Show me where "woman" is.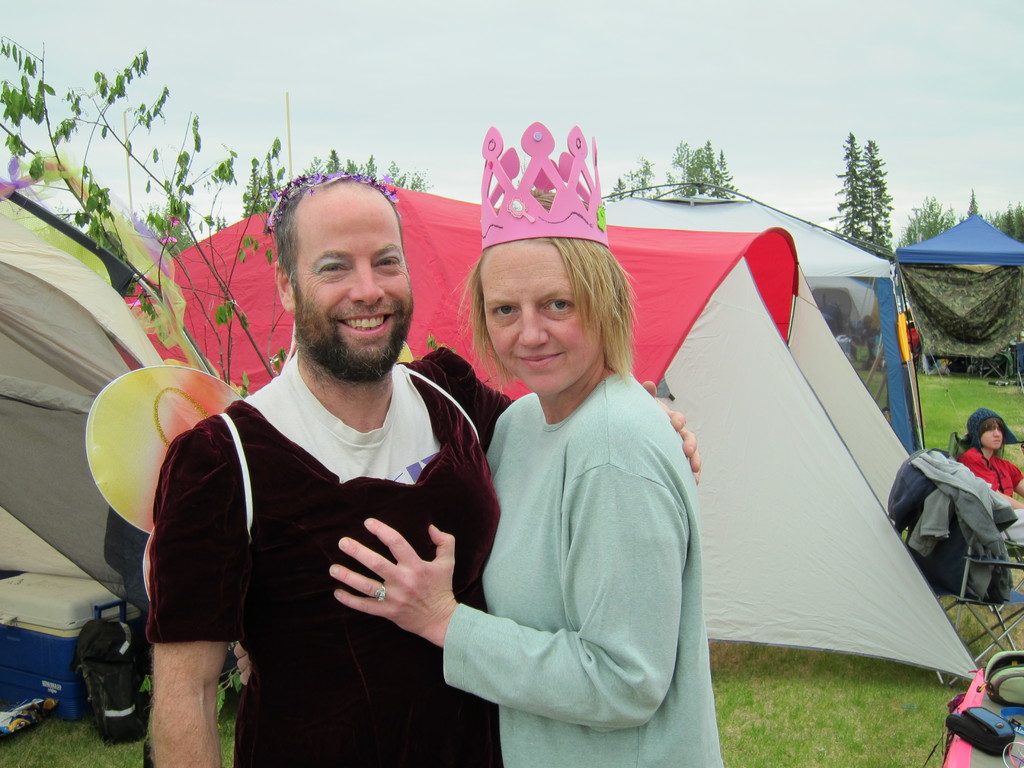
"woman" is at 329, 186, 726, 767.
